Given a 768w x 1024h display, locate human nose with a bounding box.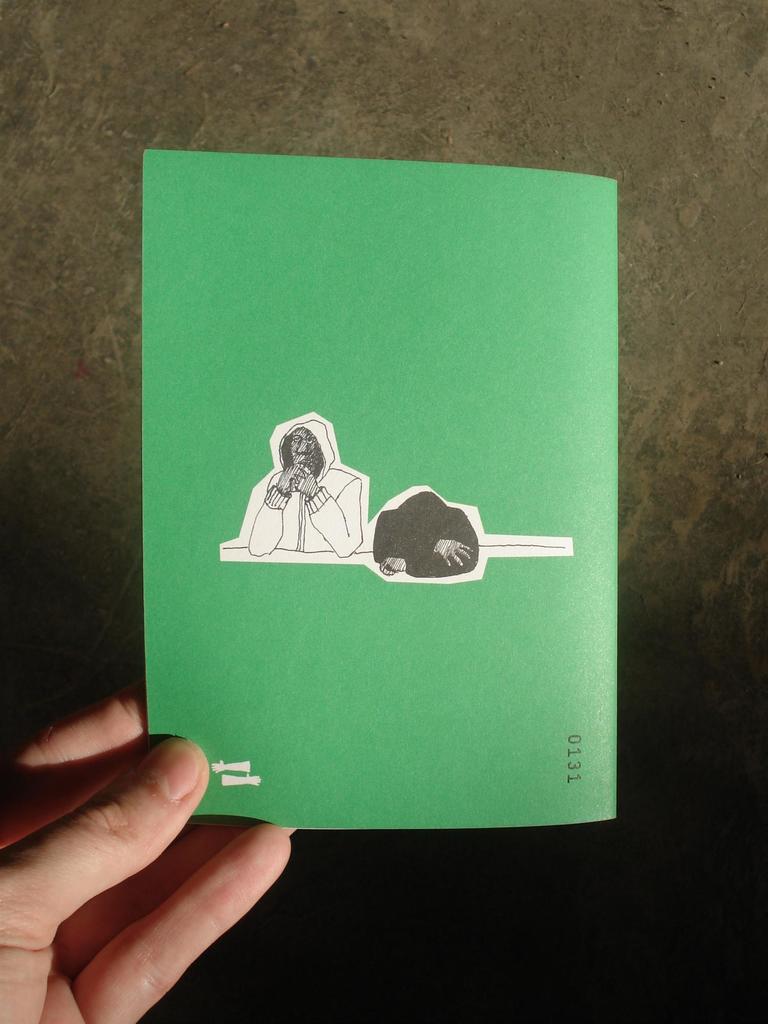
Located: (294,439,309,453).
